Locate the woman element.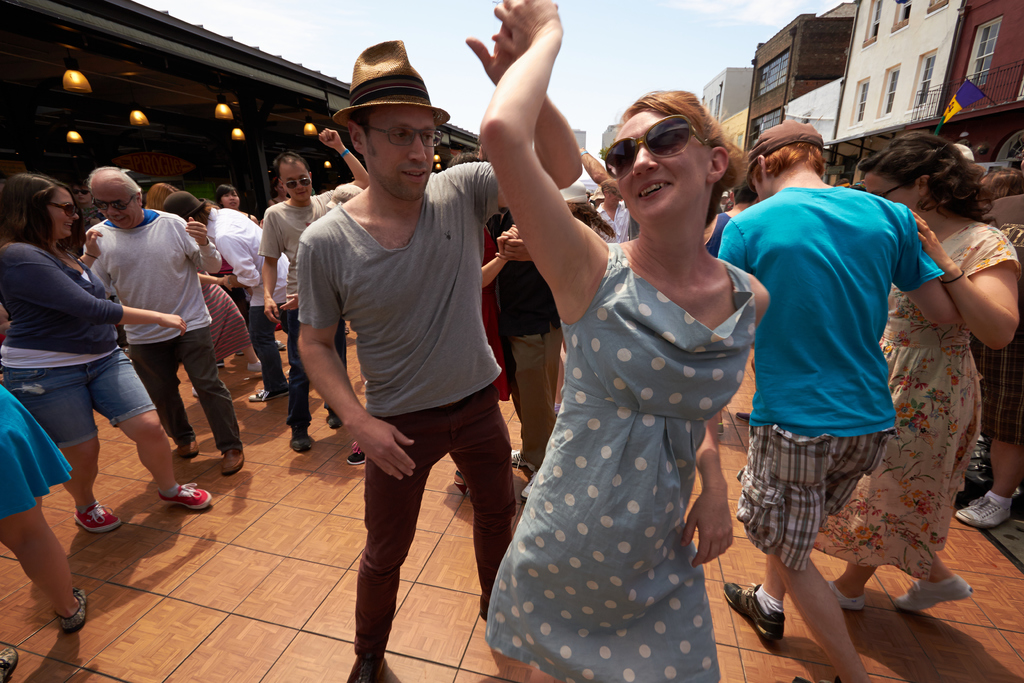
Element bbox: 0 171 221 541.
